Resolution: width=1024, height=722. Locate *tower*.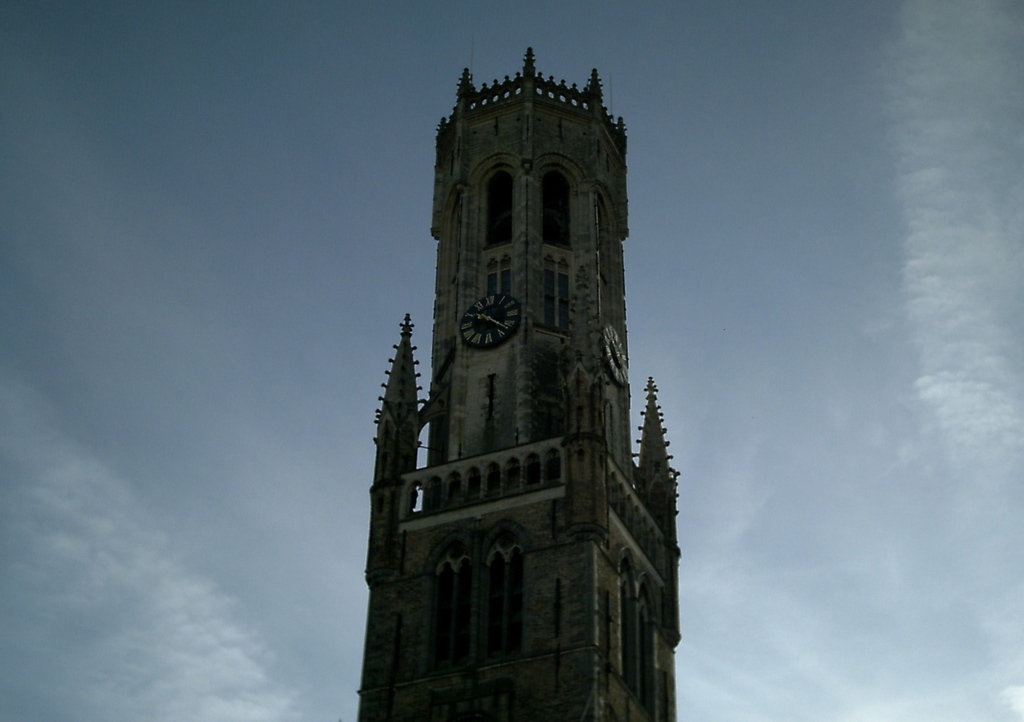
left=341, top=32, right=685, bottom=690.
